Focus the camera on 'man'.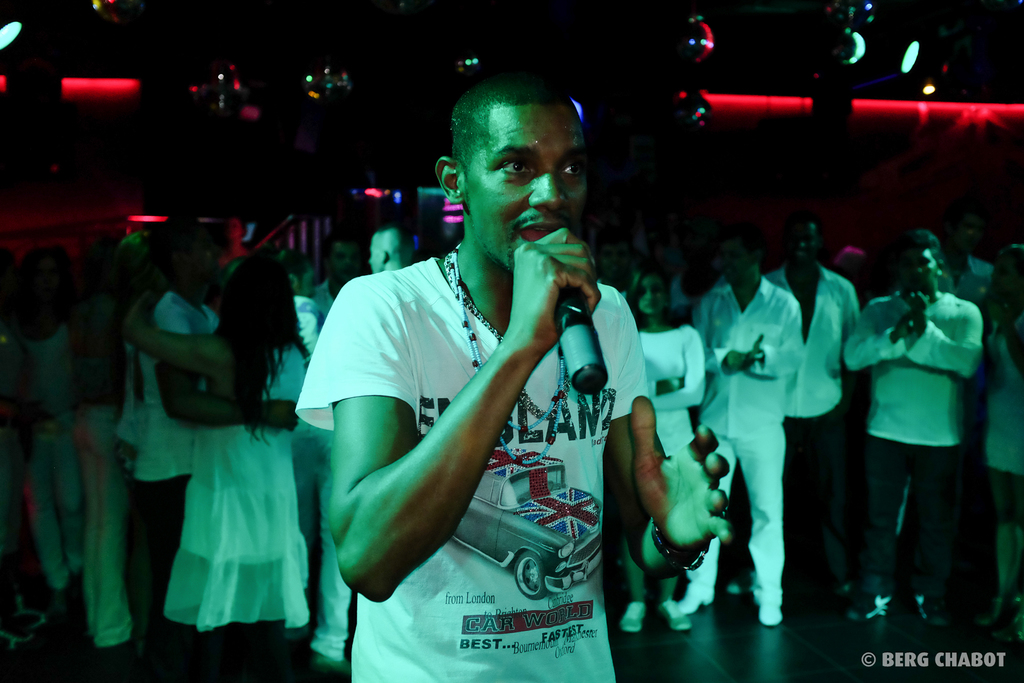
Focus region: 366,224,409,274.
